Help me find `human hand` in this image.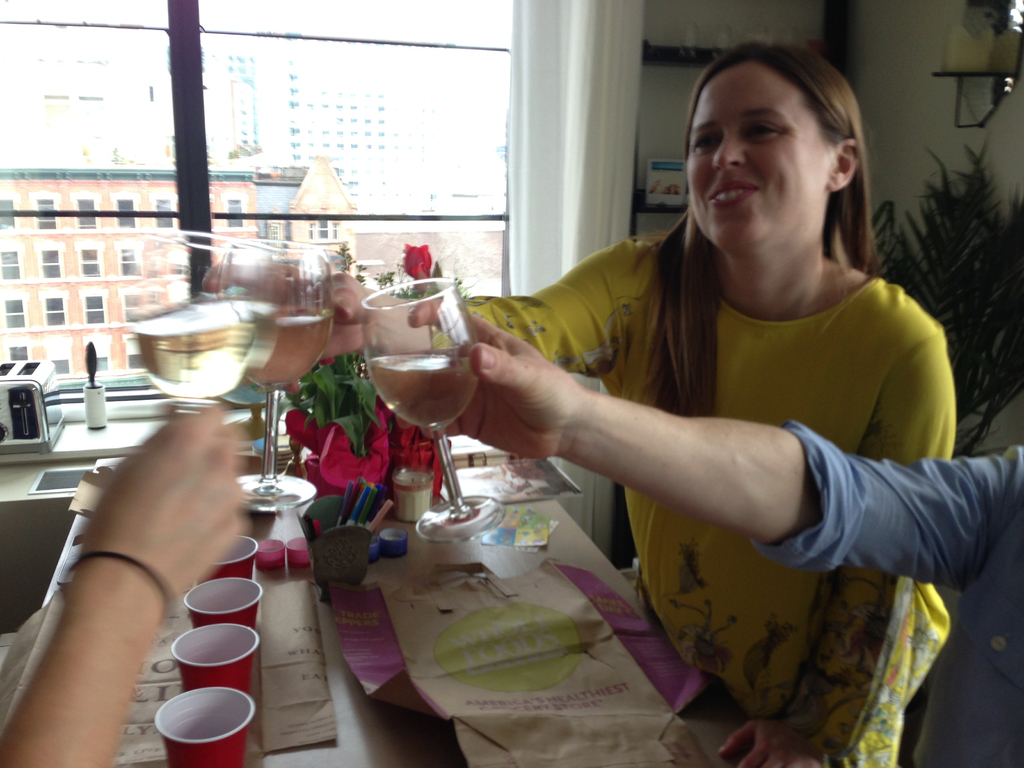
Found it: (70,412,244,631).
